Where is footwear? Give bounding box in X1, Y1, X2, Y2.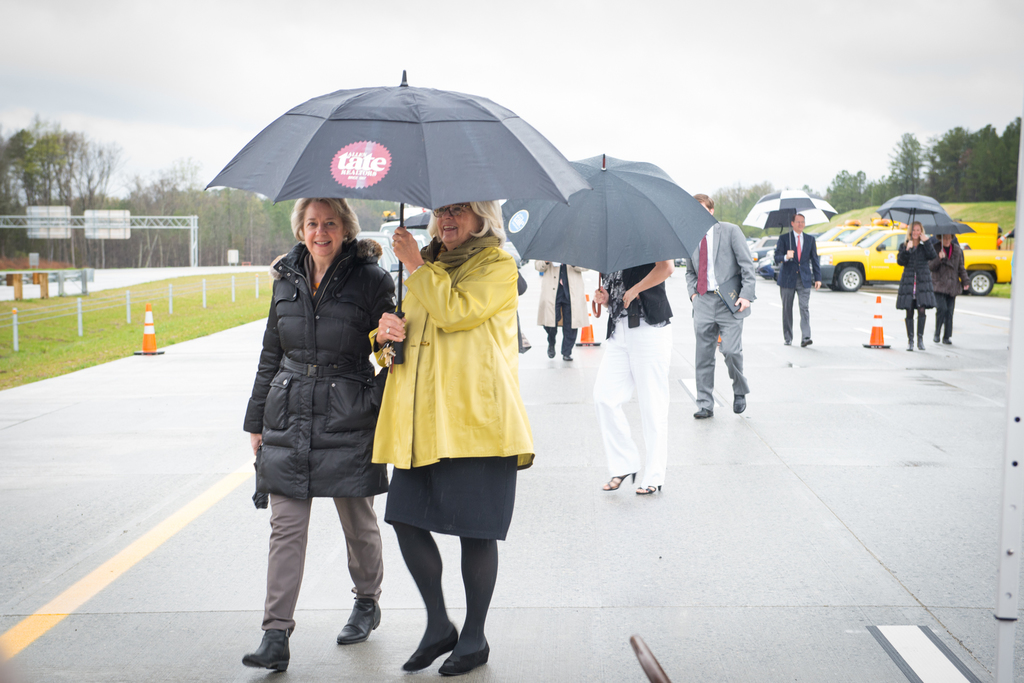
931, 335, 937, 342.
